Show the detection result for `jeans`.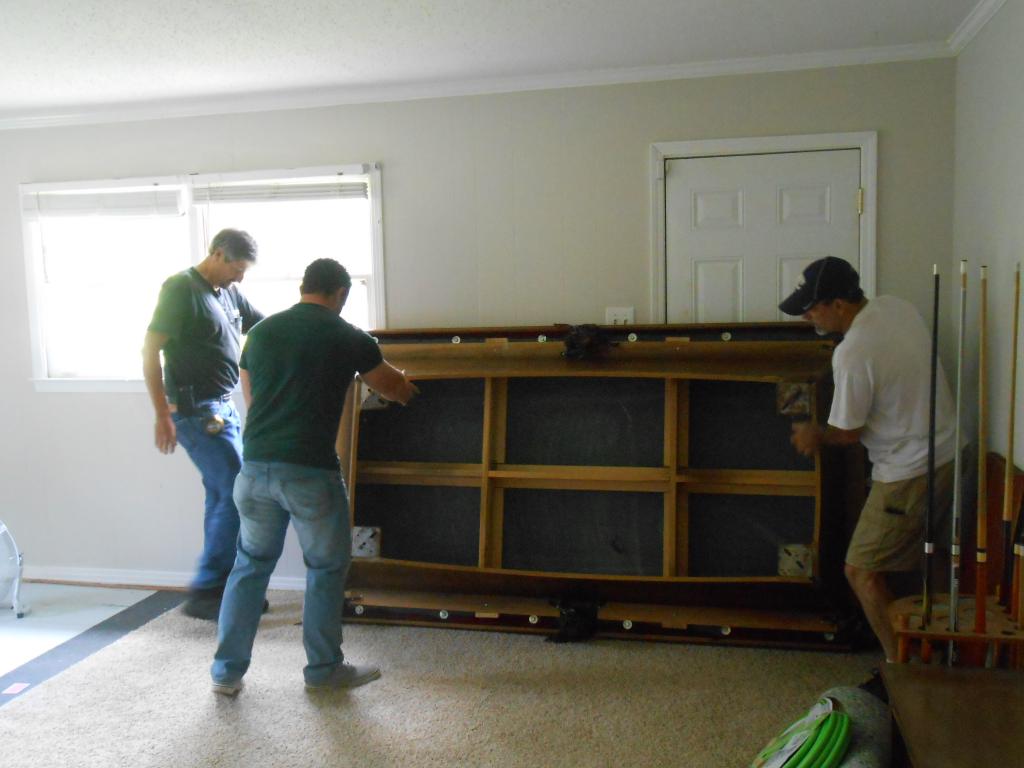
locate(190, 431, 360, 694).
